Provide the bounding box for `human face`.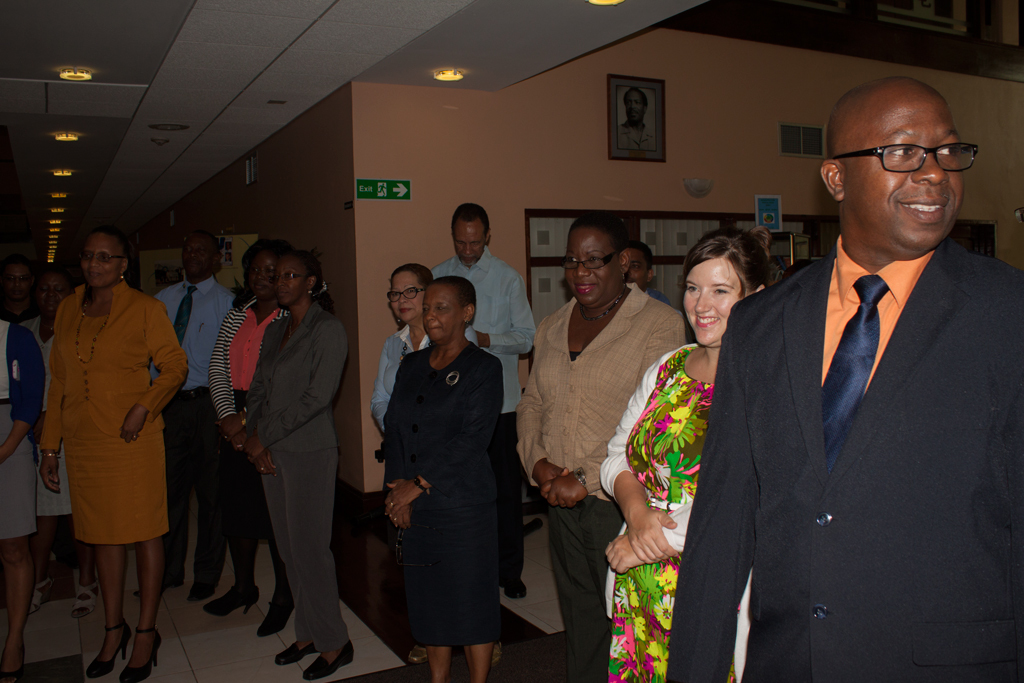
(622, 242, 646, 283).
